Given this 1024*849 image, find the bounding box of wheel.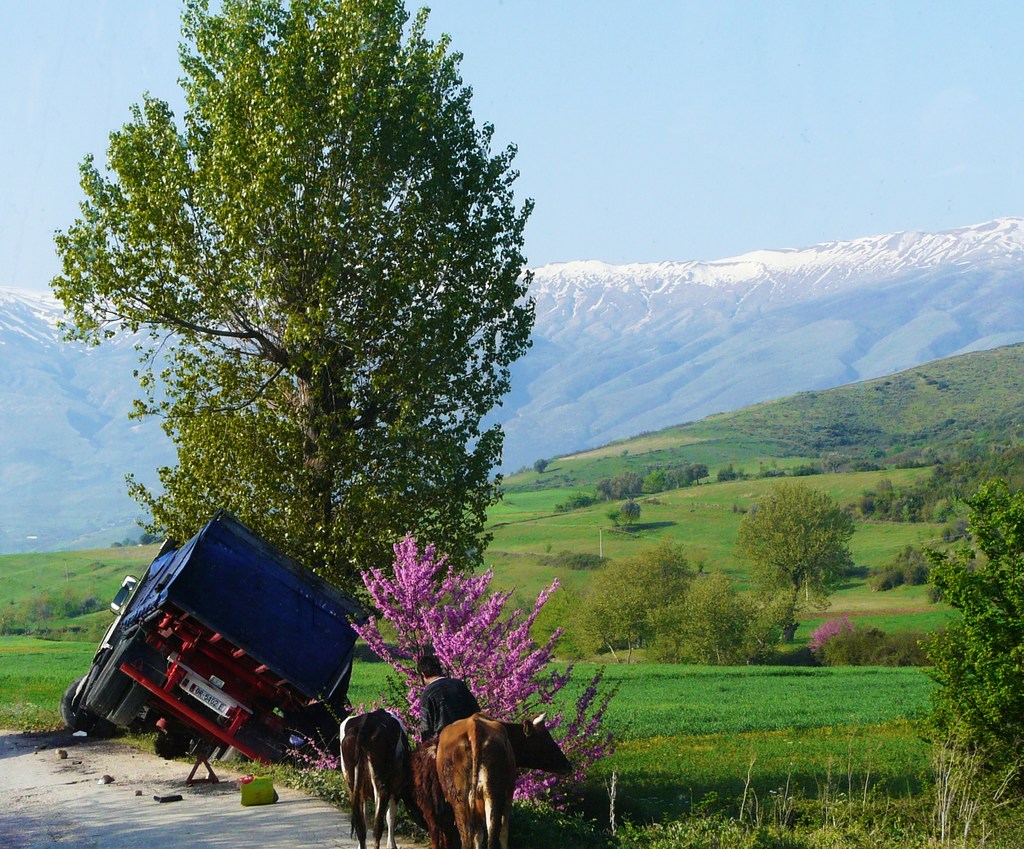
(74, 660, 99, 701).
